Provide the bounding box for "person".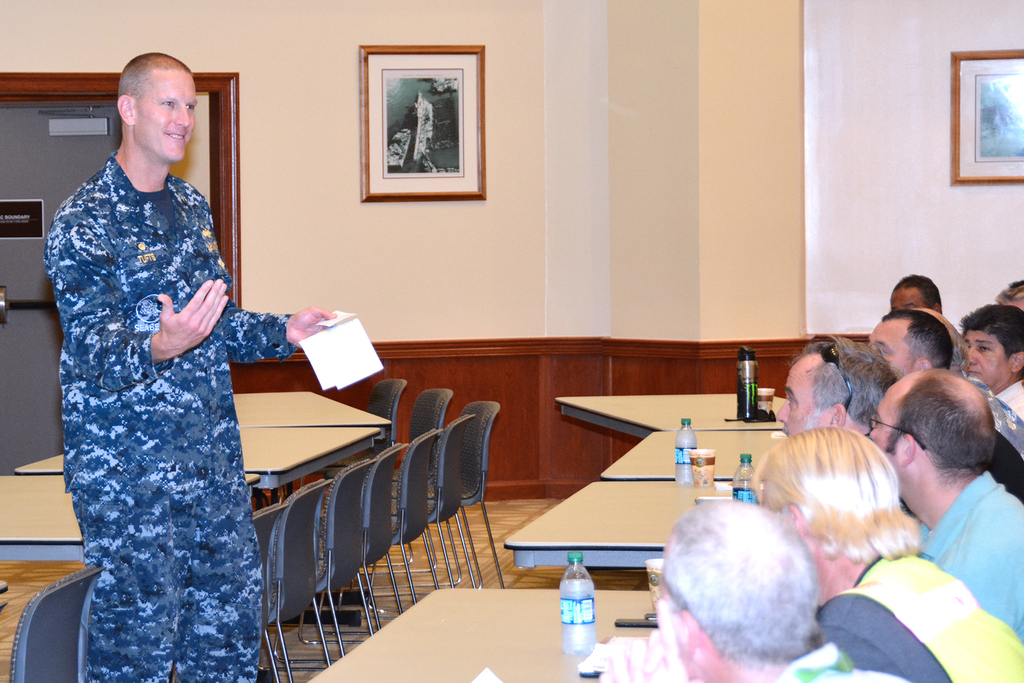
(40,25,253,676).
